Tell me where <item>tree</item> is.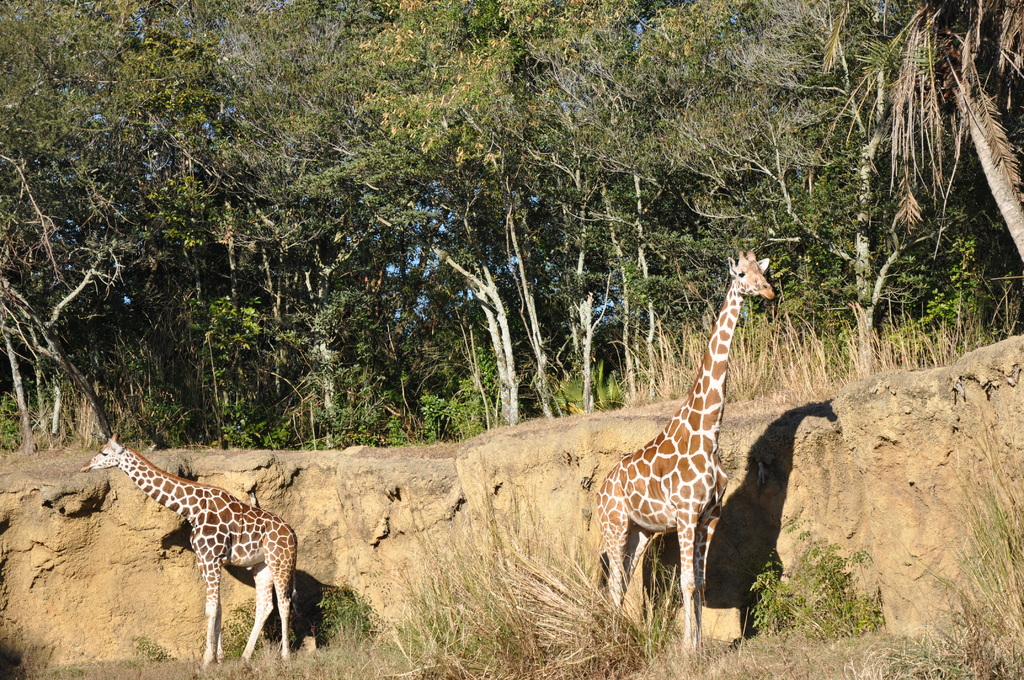
<item>tree</item> is at 0, 0, 366, 449.
